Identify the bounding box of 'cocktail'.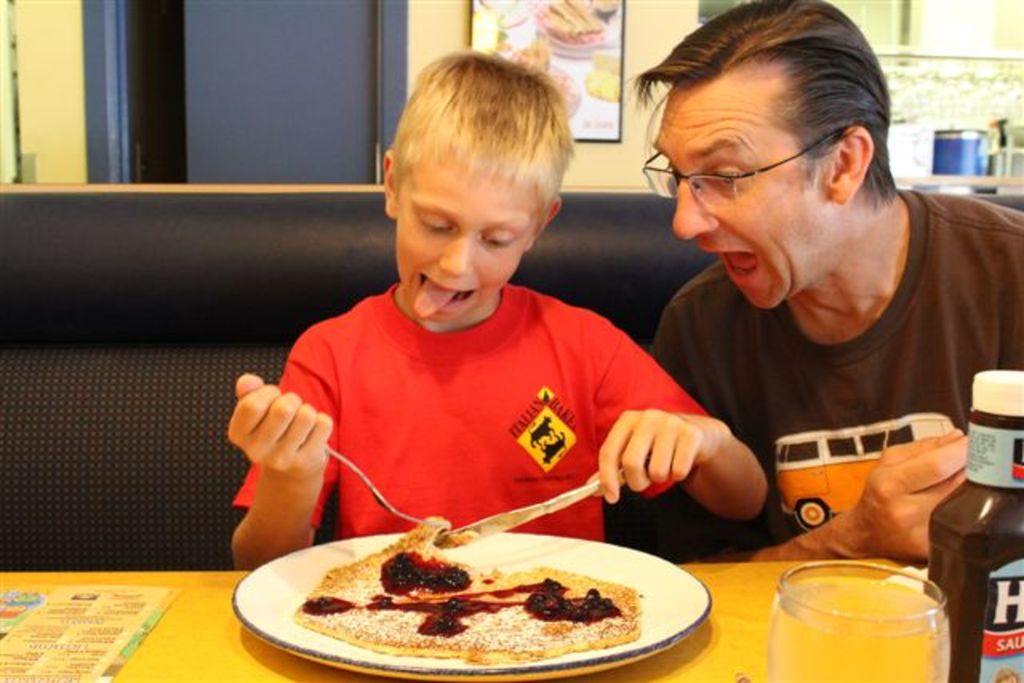
locate(766, 560, 954, 681).
